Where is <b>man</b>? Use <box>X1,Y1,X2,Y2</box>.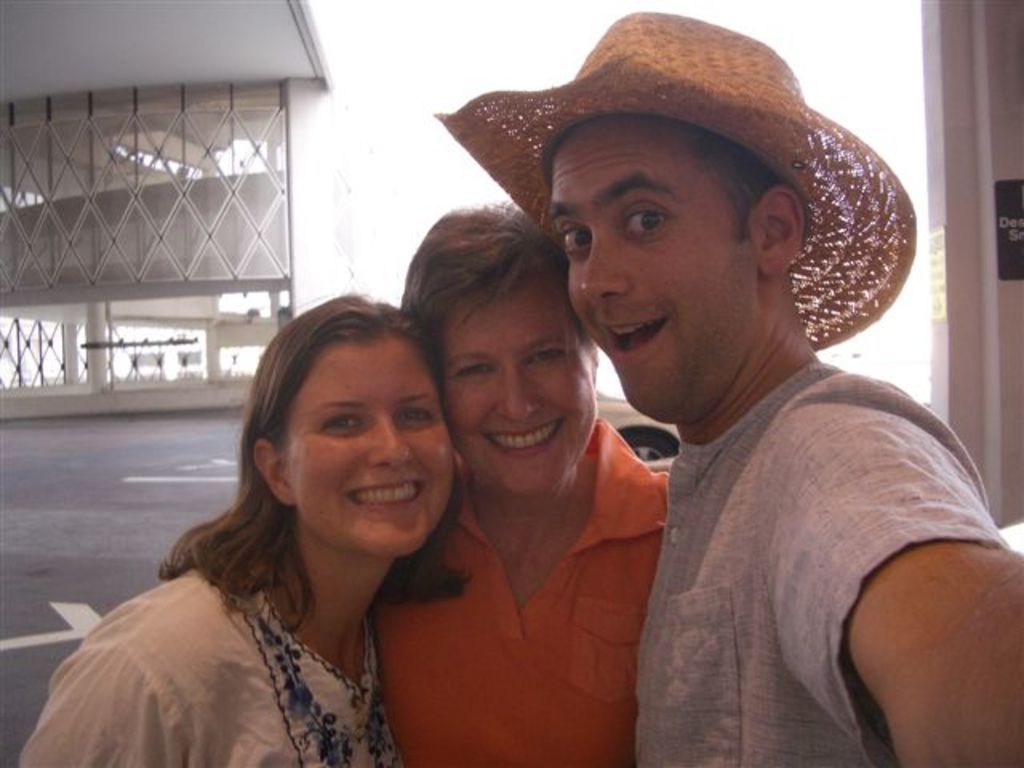
<box>434,14,1022,766</box>.
